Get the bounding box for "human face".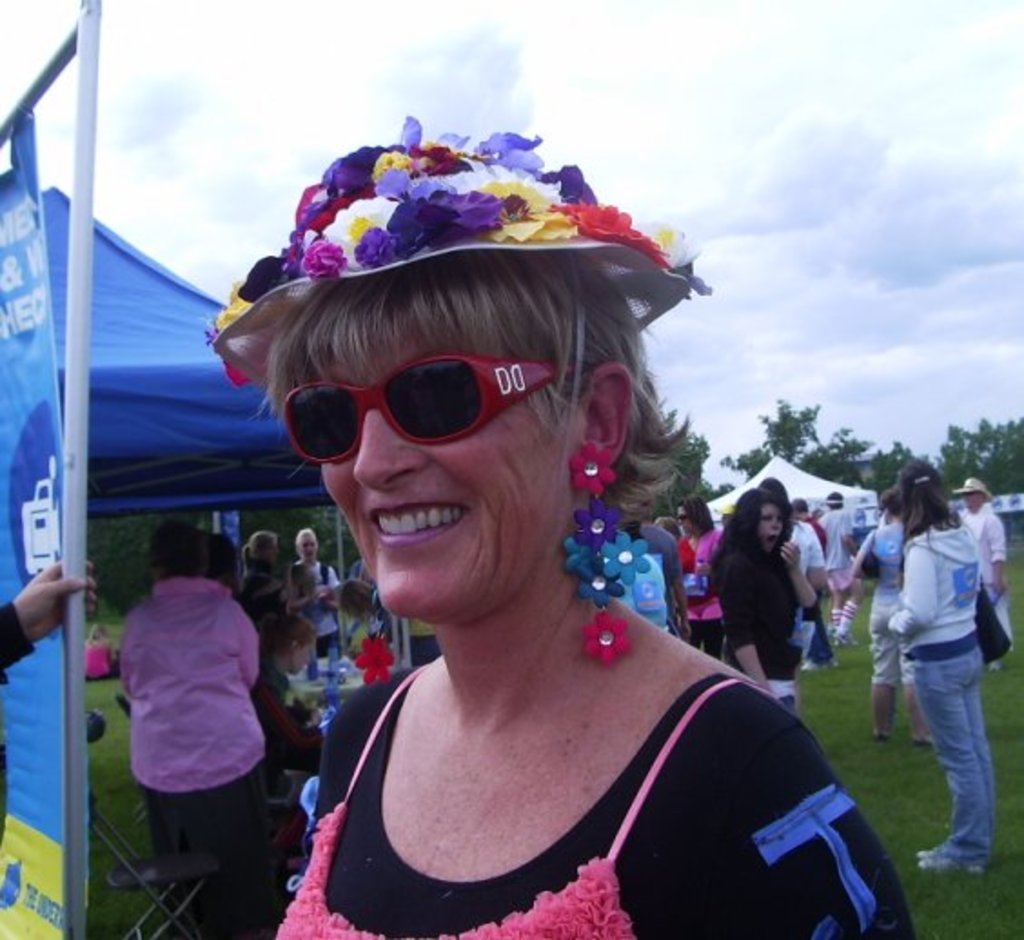
x1=763 y1=501 x2=790 y2=553.
